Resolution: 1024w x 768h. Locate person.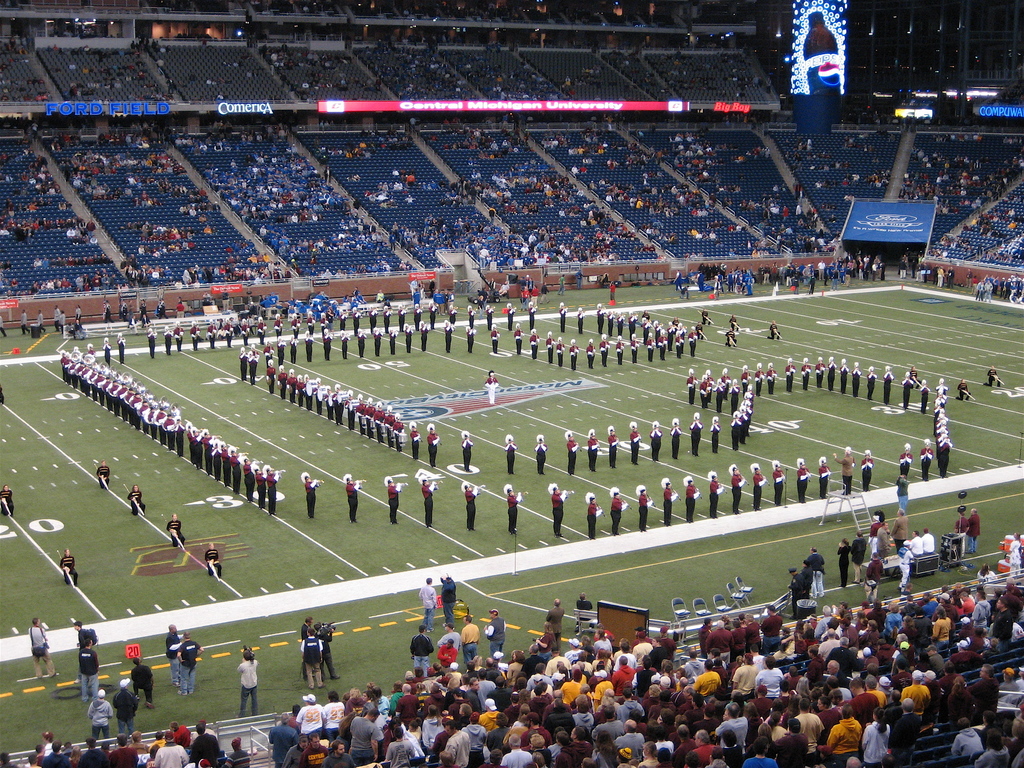
[left=858, top=449, right=872, bottom=490].
